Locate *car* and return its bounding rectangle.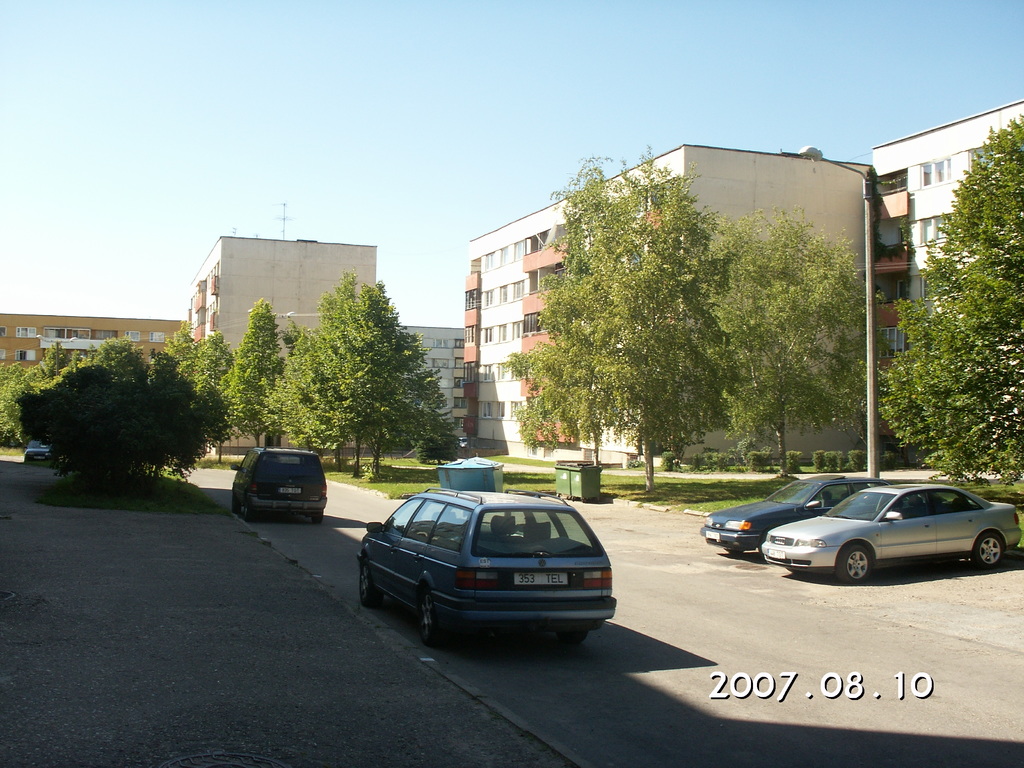
698, 470, 879, 556.
